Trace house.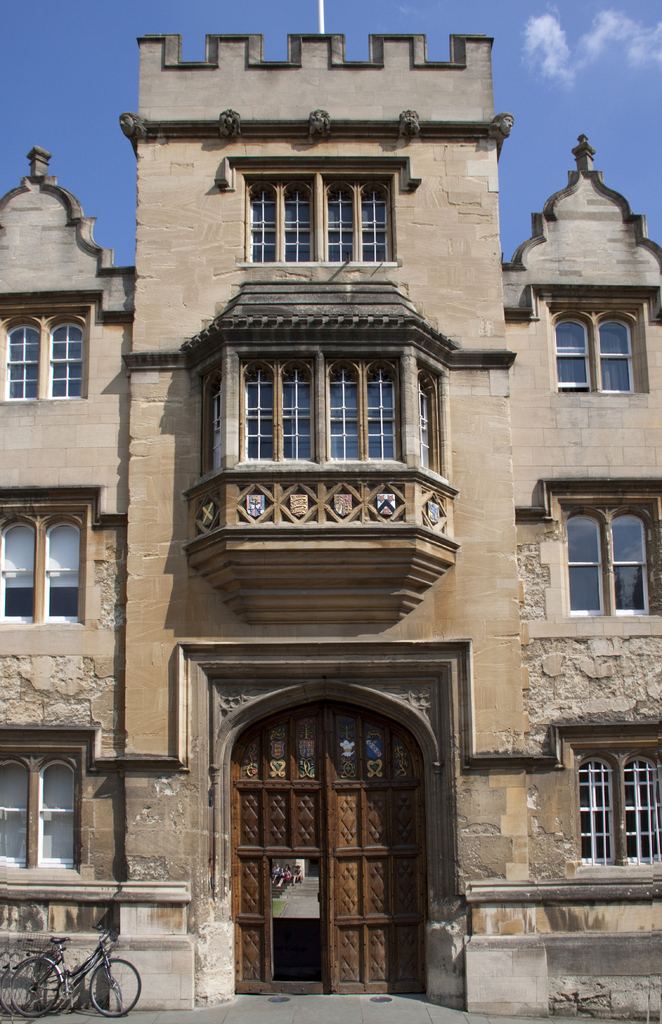
Traced to {"x1": 0, "y1": 27, "x2": 661, "y2": 1020}.
